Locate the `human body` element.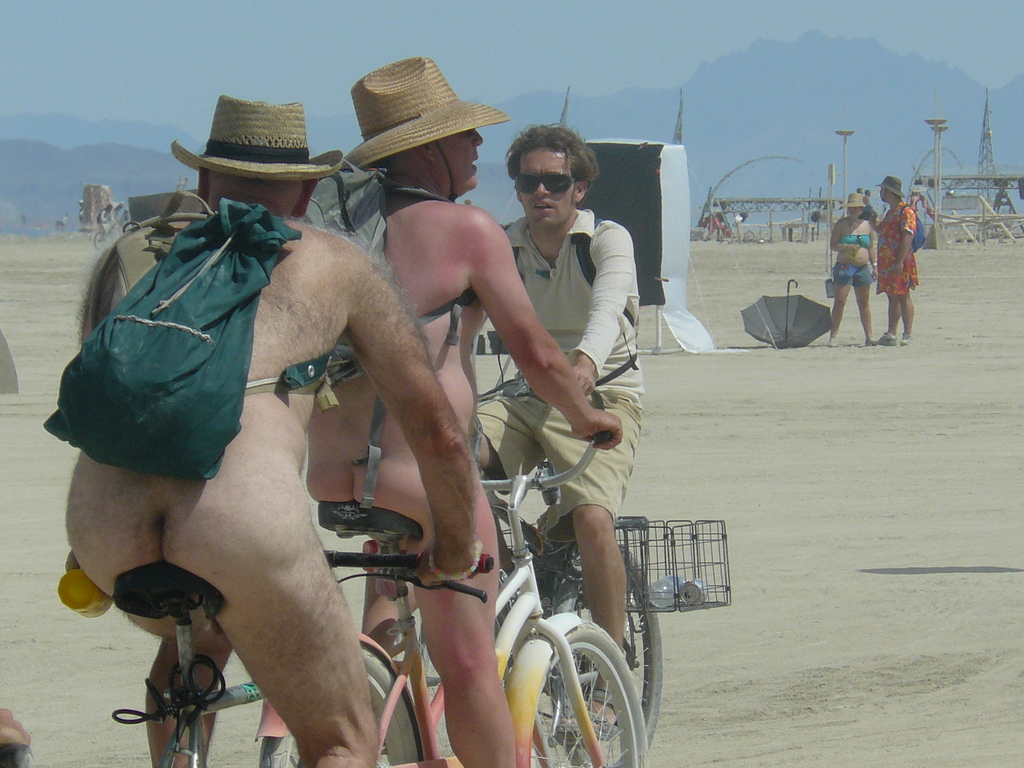
Element bbox: 911:196:927:230.
